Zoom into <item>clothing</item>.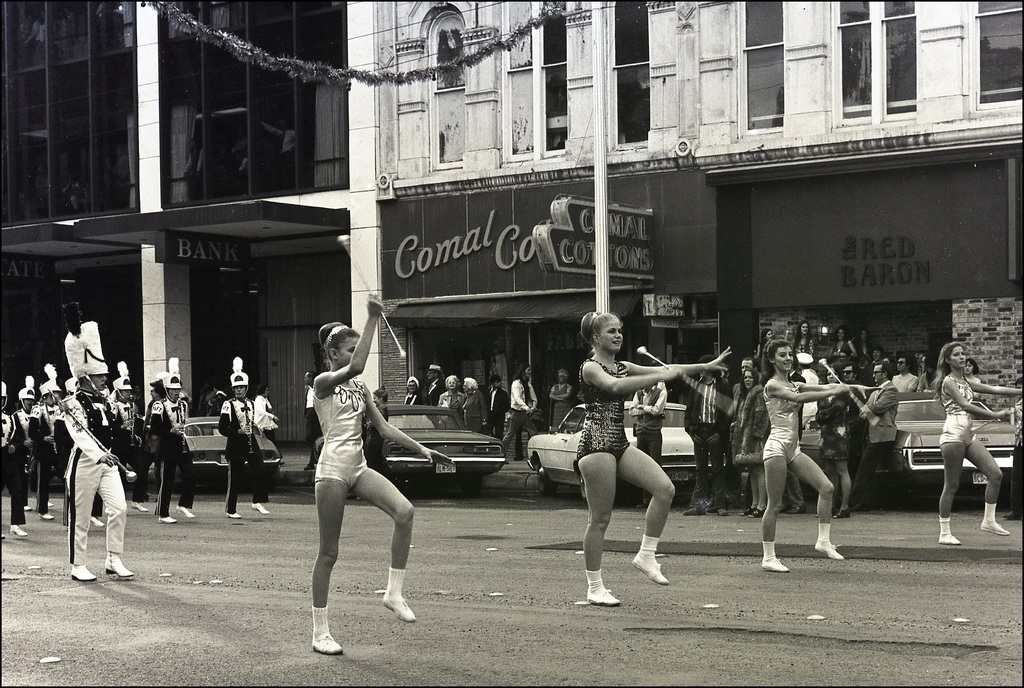
Zoom target: x1=57, y1=398, x2=106, y2=514.
